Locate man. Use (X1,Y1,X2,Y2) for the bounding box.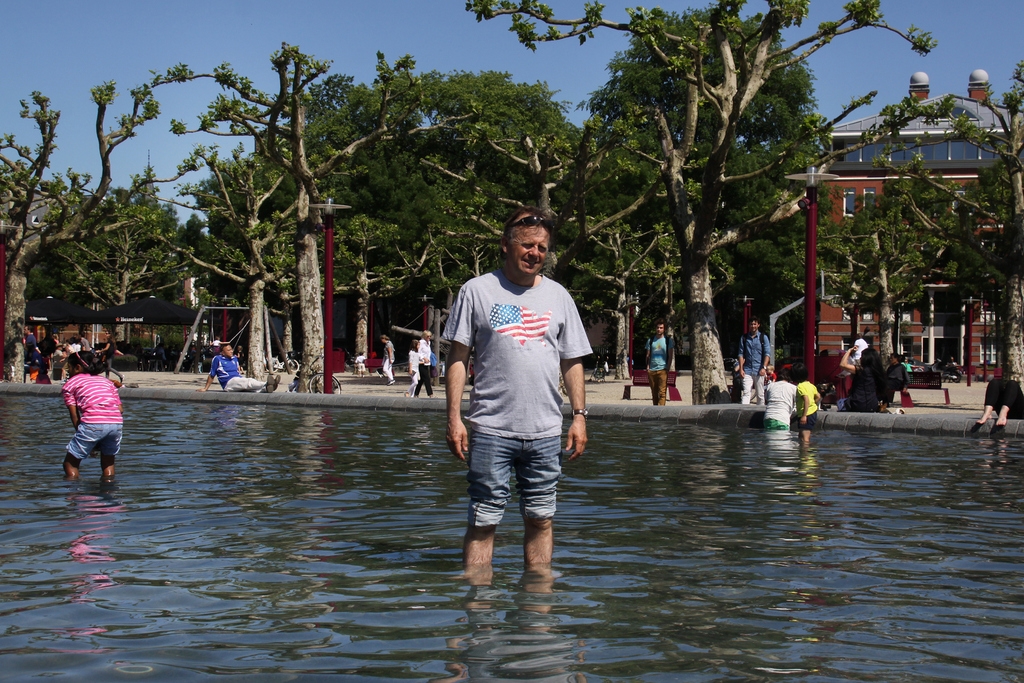
(733,316,771,405).
